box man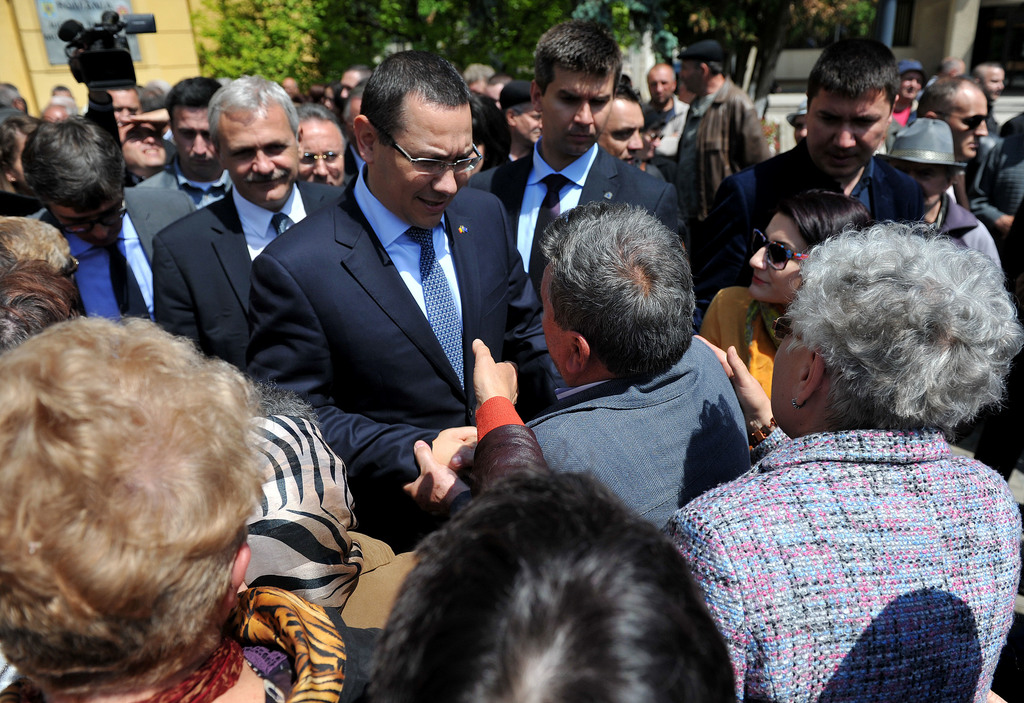
<bbox>237, 69, 549, 557</bbox>
